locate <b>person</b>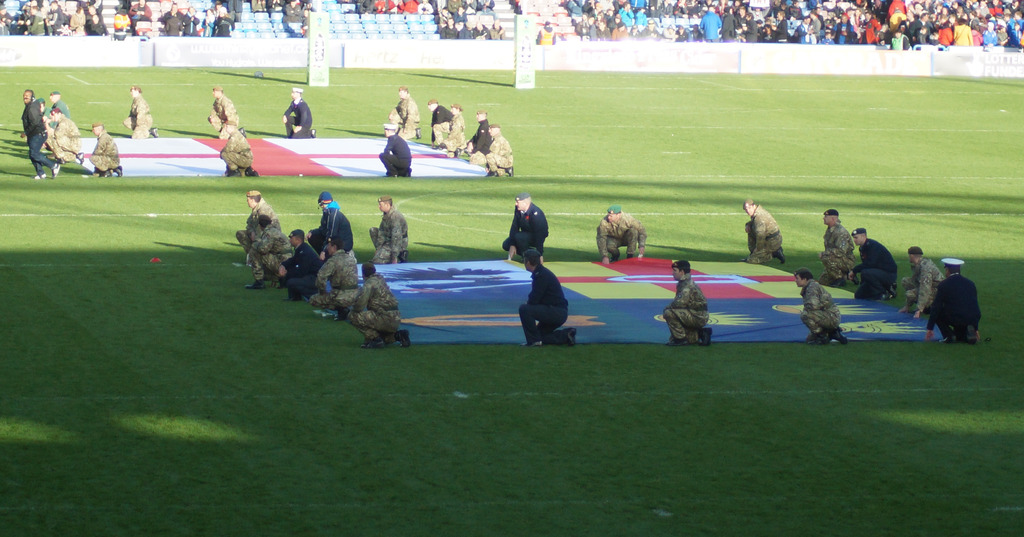
crop(283, 88, 315, 139)
